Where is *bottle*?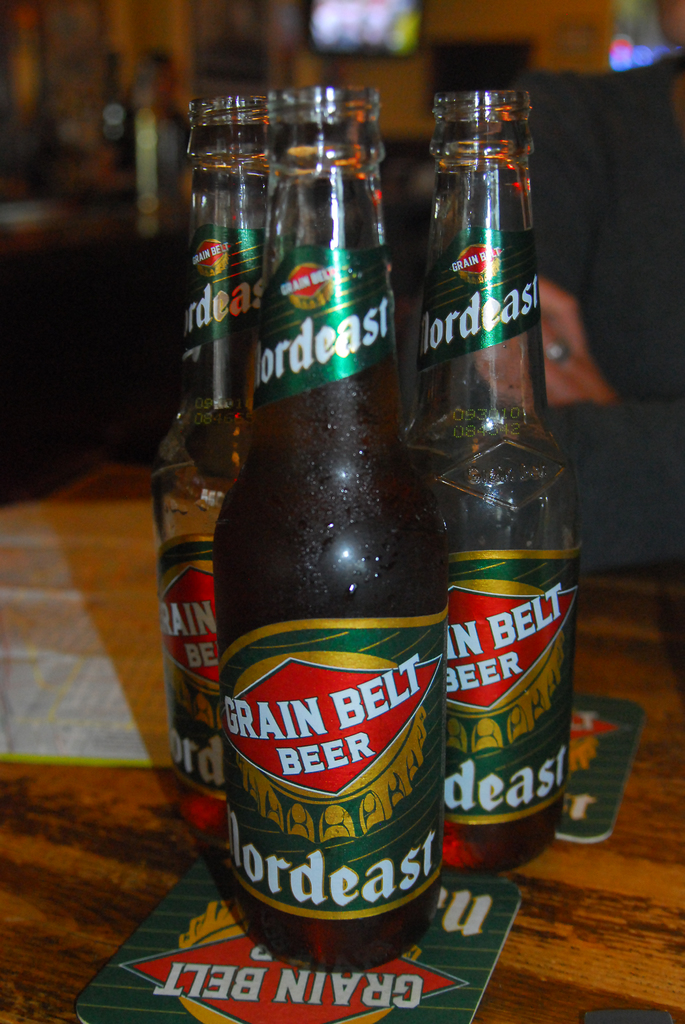
(left=219, top=73, right=448, bottom=981).
